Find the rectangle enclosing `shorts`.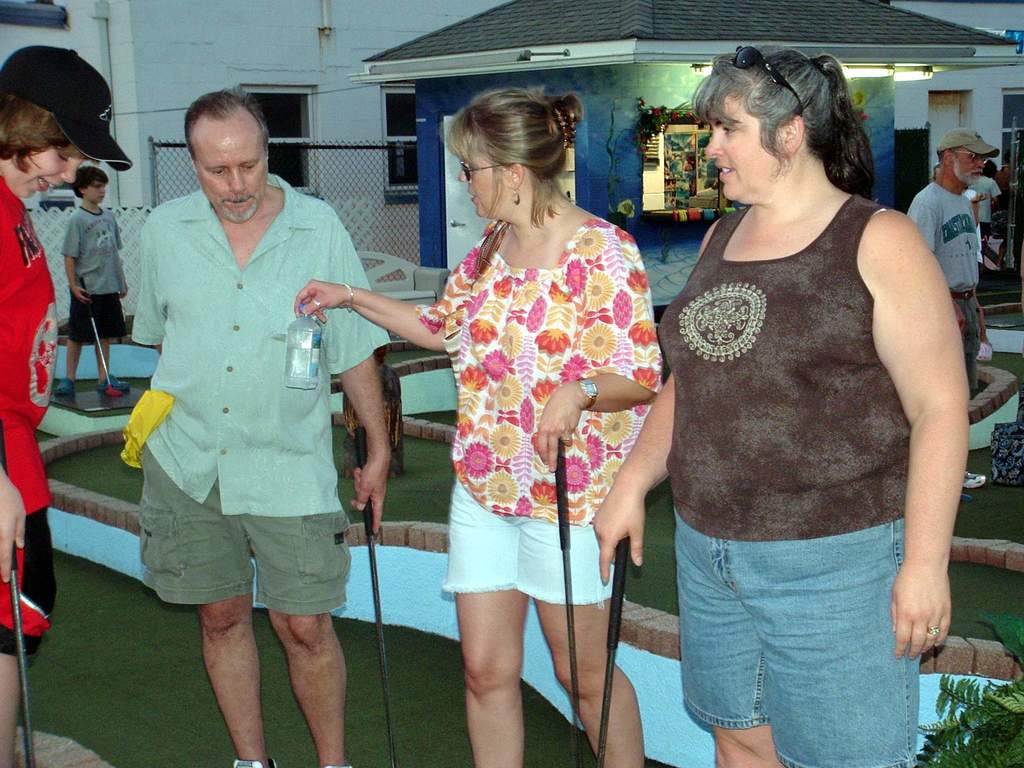
(left=65, top=296, right=129, bottom=340).
